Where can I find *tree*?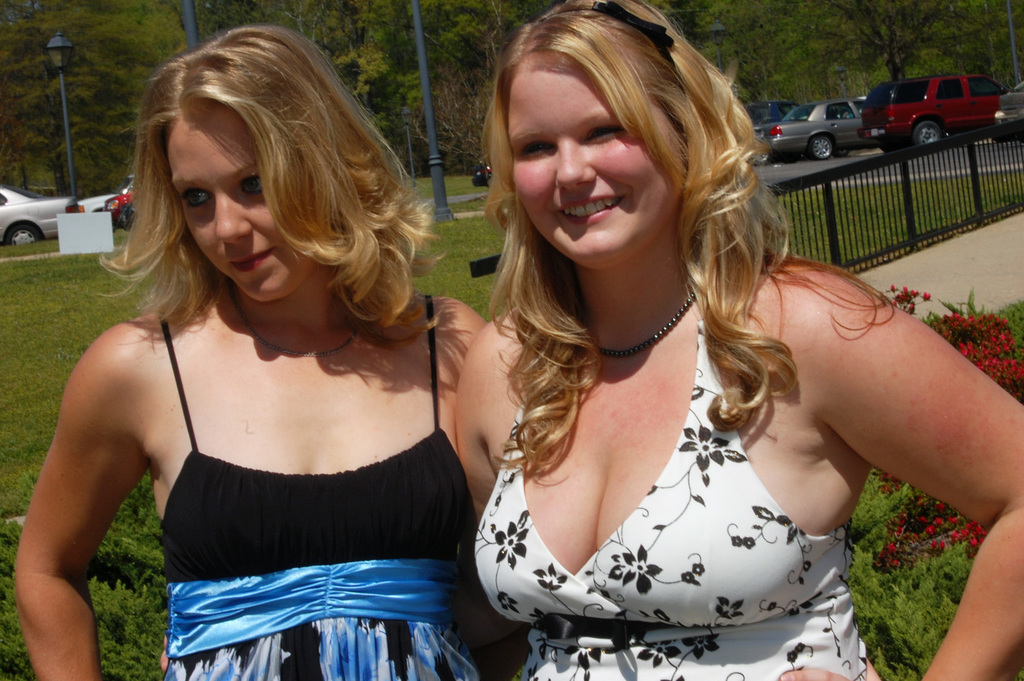
You can find it at (x1=389, y1=0, x2=528, y2=157).
